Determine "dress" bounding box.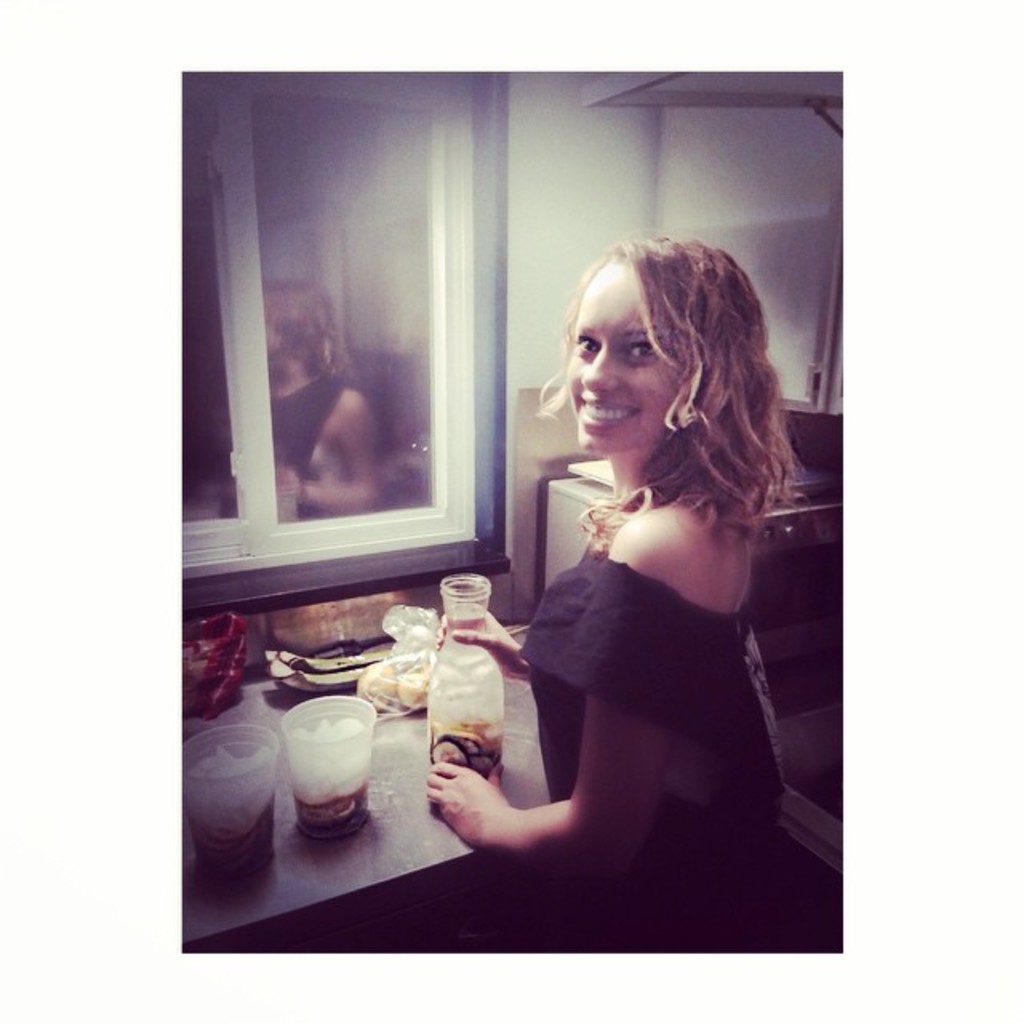
Determined: [x1=518, y1=542, x2=786, y2=986].
